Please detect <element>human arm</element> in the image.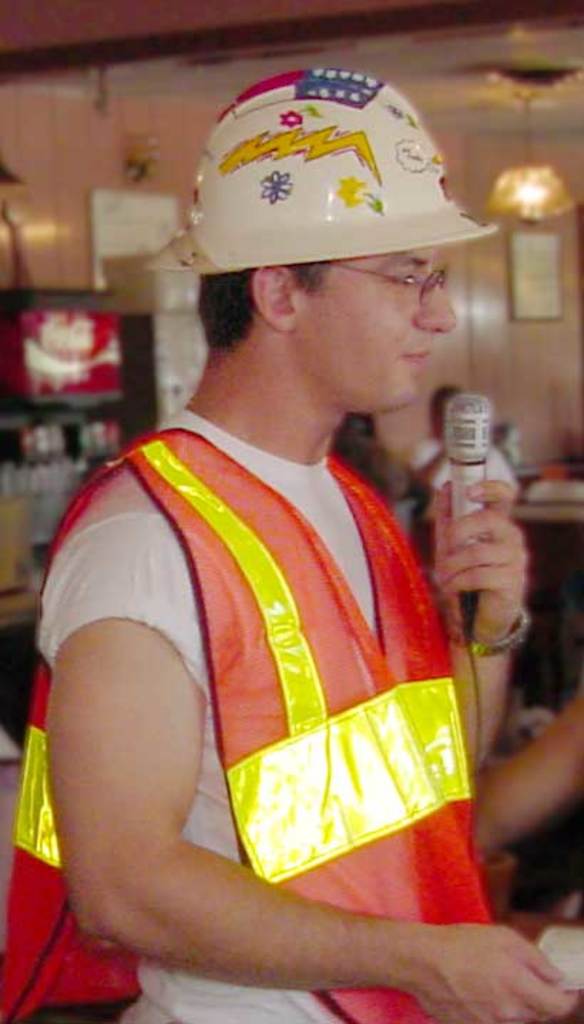
pyautogui.locateOnScreen(453, 711, 583, 867).
